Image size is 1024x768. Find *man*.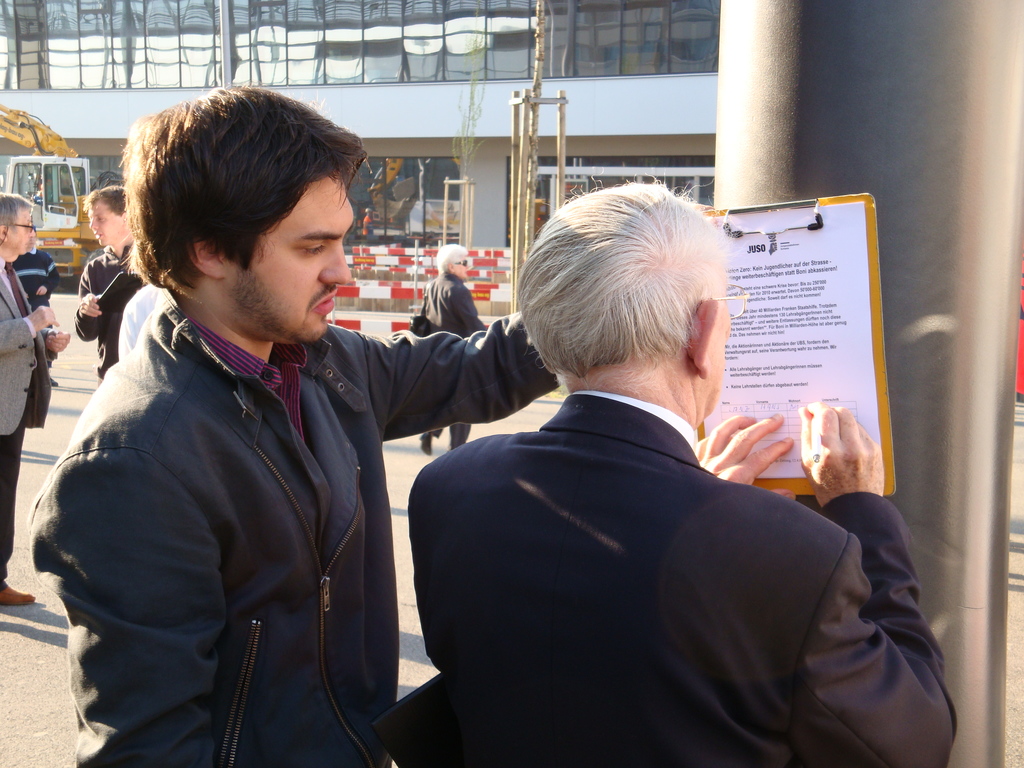
383, 187, 911, 753.
